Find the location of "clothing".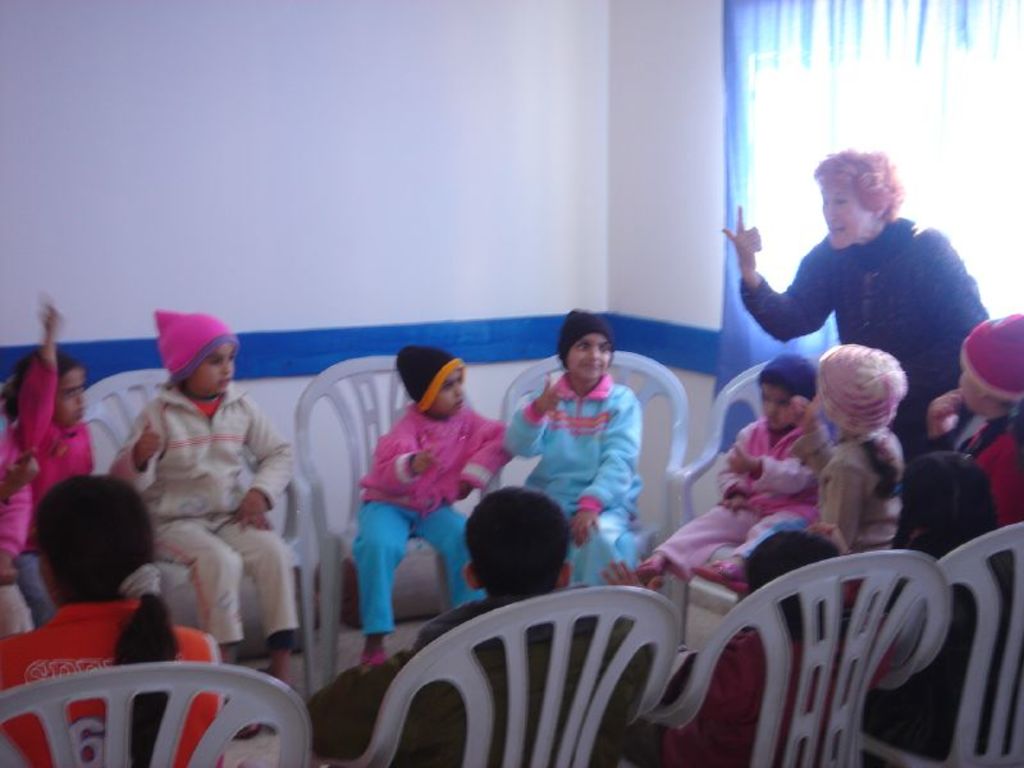
Location: region(349, 403, 517, 636).
